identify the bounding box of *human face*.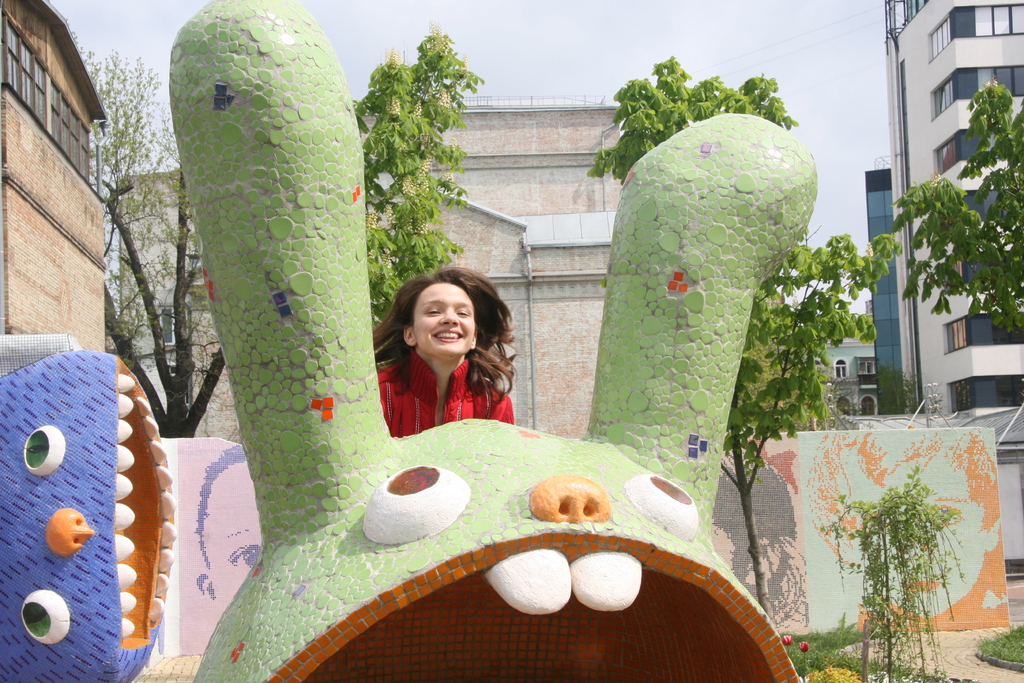
crop(410, 278, 477, 354).
